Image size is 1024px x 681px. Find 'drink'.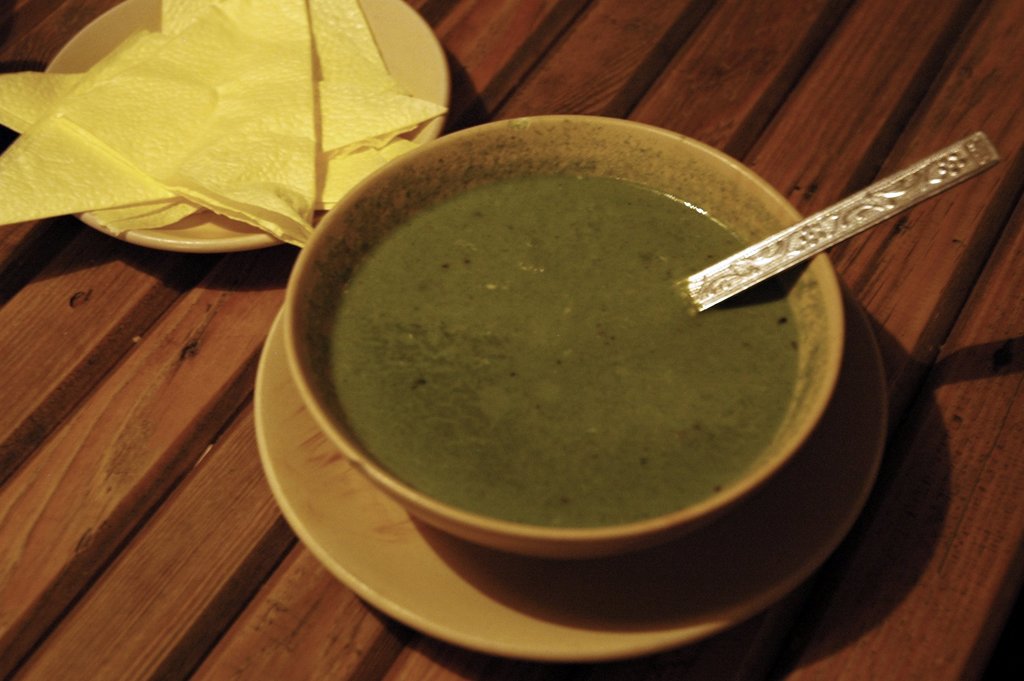
[left=265, top=108, right=924, bottom=626].
